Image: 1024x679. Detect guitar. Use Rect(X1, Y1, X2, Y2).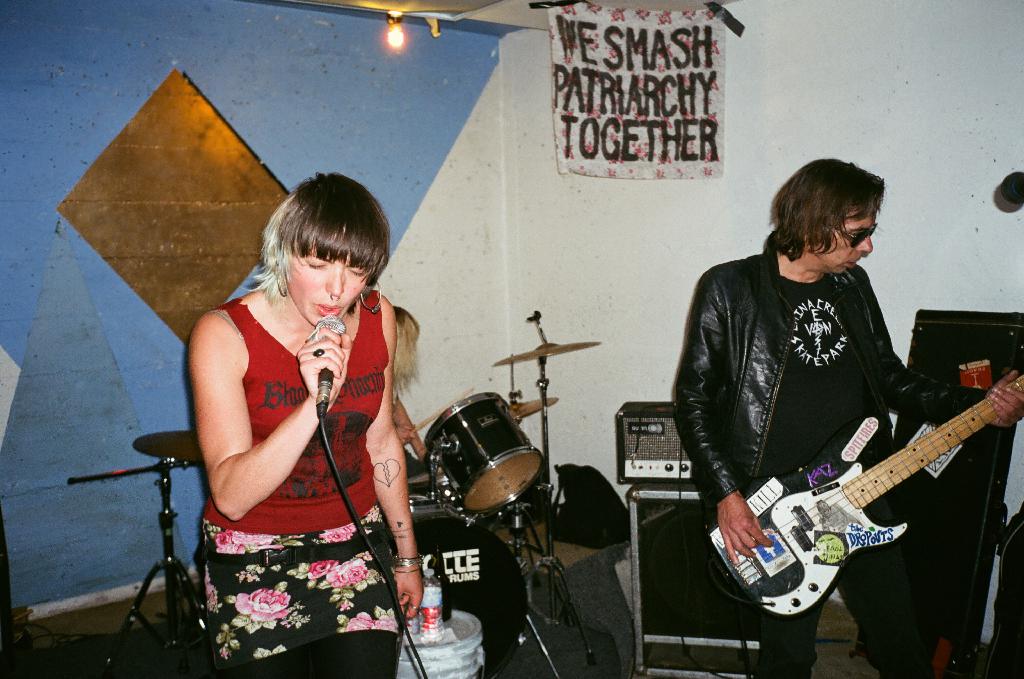
Rect(706, 369, 1023, 621).
